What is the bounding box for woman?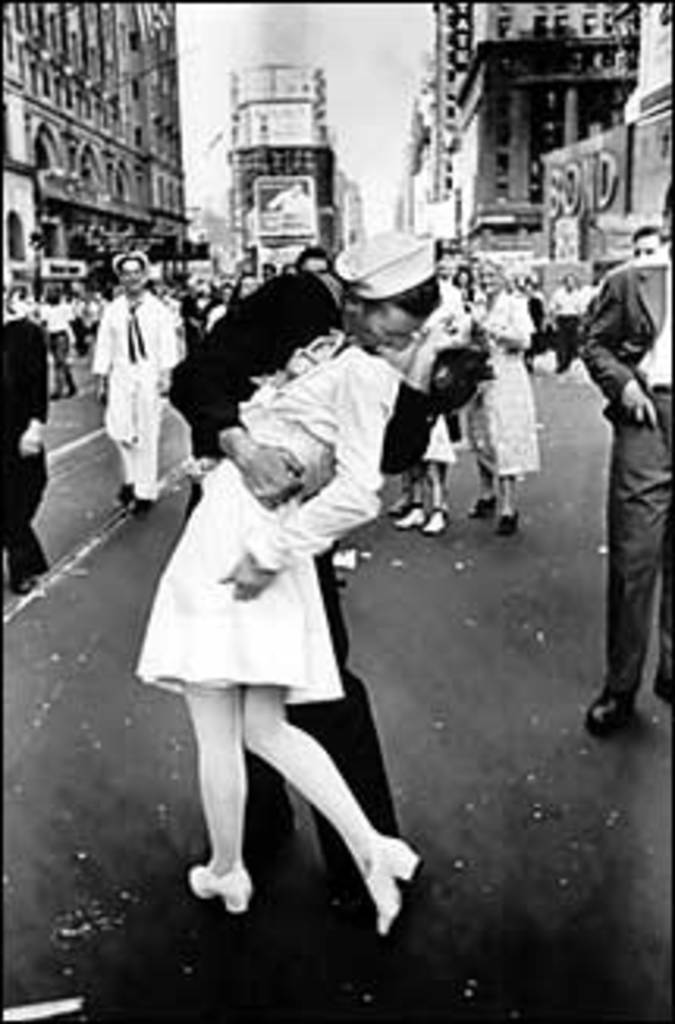
box=[458, 254, 543, 543].
